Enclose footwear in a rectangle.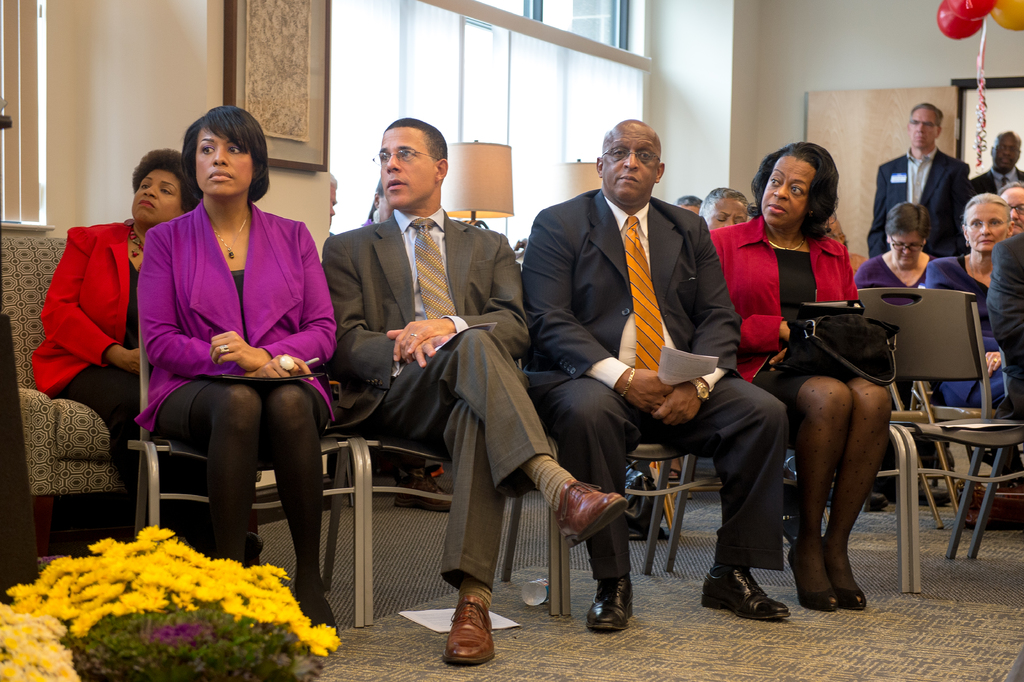
x1=787 y1=548 x2=838 y2=608.
